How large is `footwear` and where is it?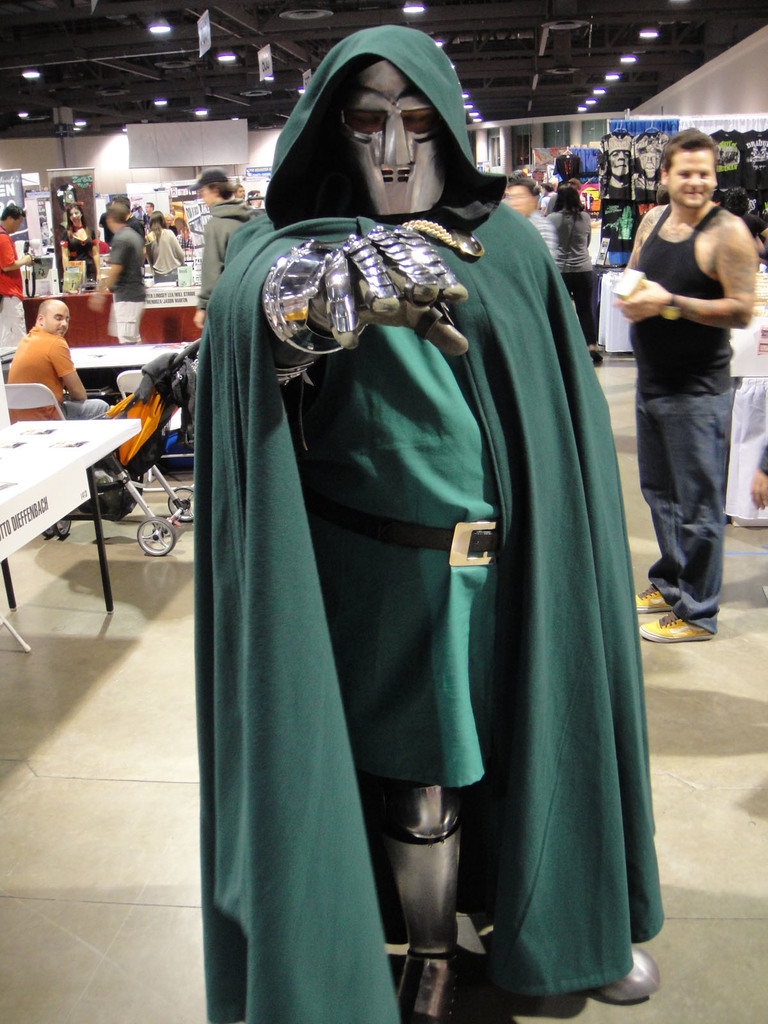
Bounding box: rect(641, 616, 711, 641).
